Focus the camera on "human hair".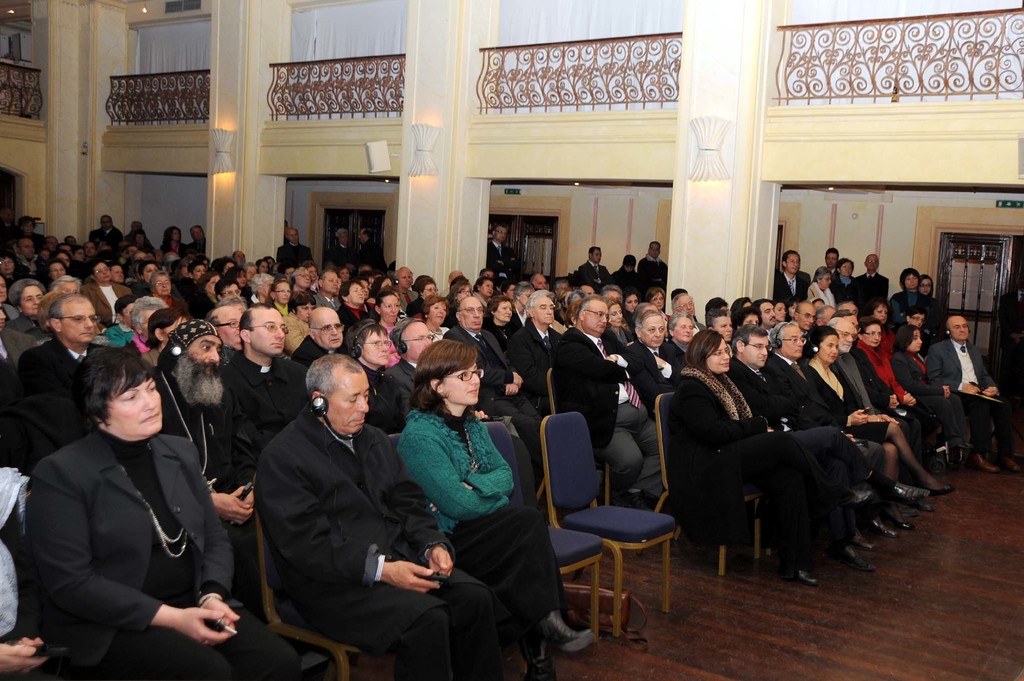
Focus region: (701, 291, 728, 319).
